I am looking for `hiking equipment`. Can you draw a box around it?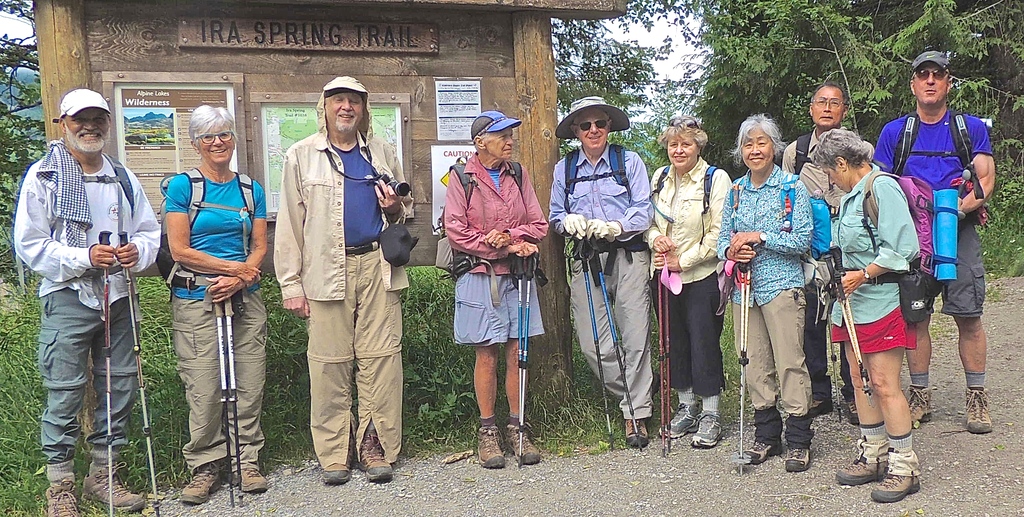
Sure, the bounding box is <region>724, 168, 834, 301</region>.
